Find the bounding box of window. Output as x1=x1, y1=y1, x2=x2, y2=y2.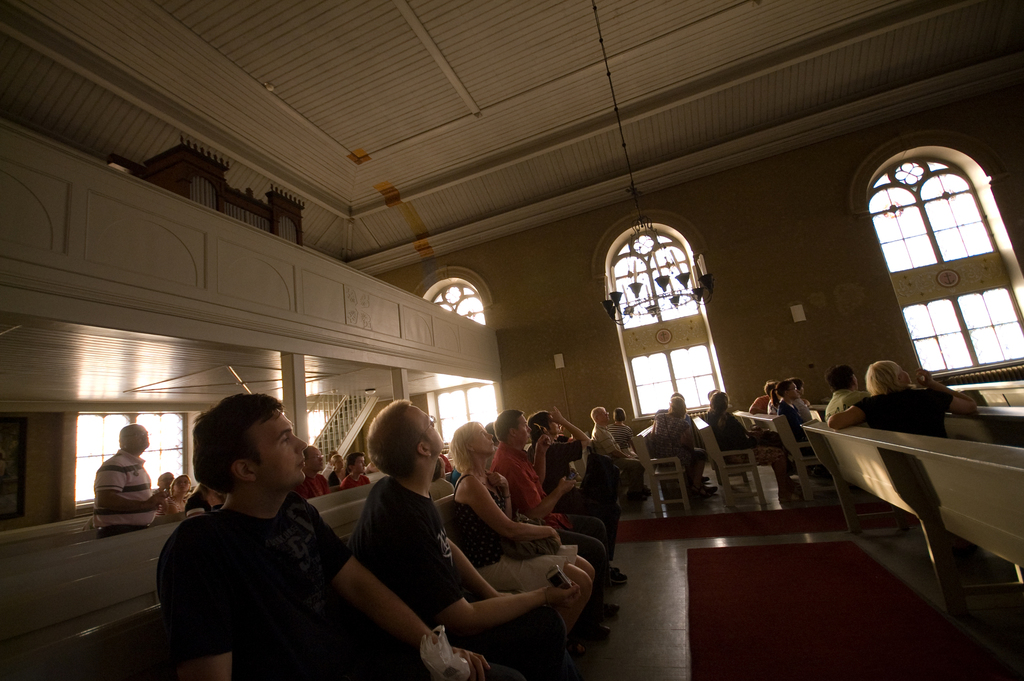
x1=609, y1=200, x2=732, y2=429.
